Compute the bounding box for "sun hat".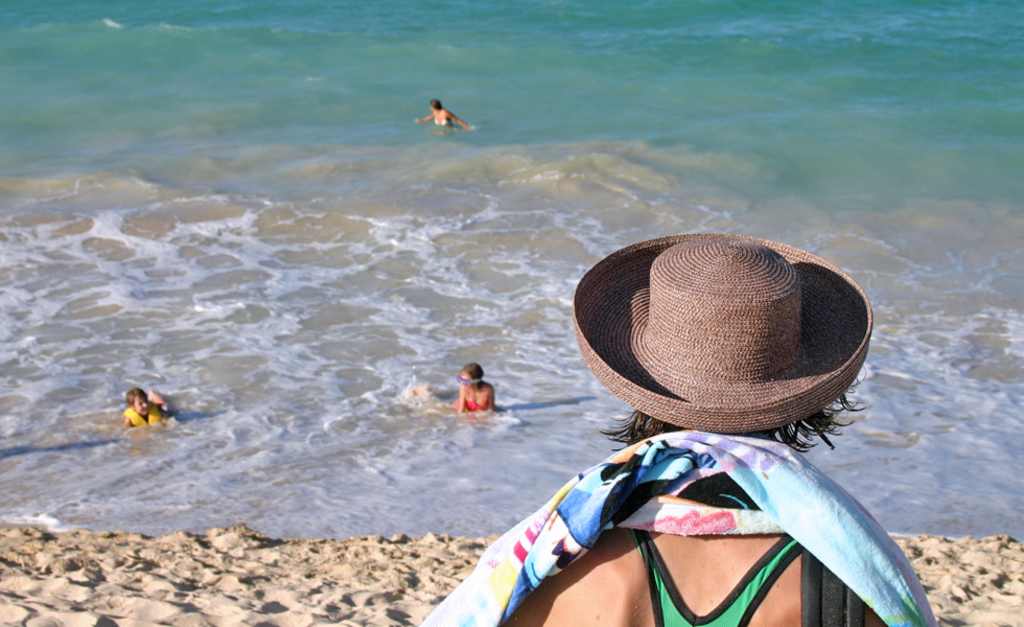
bbox(574, 223, 871, 435).
